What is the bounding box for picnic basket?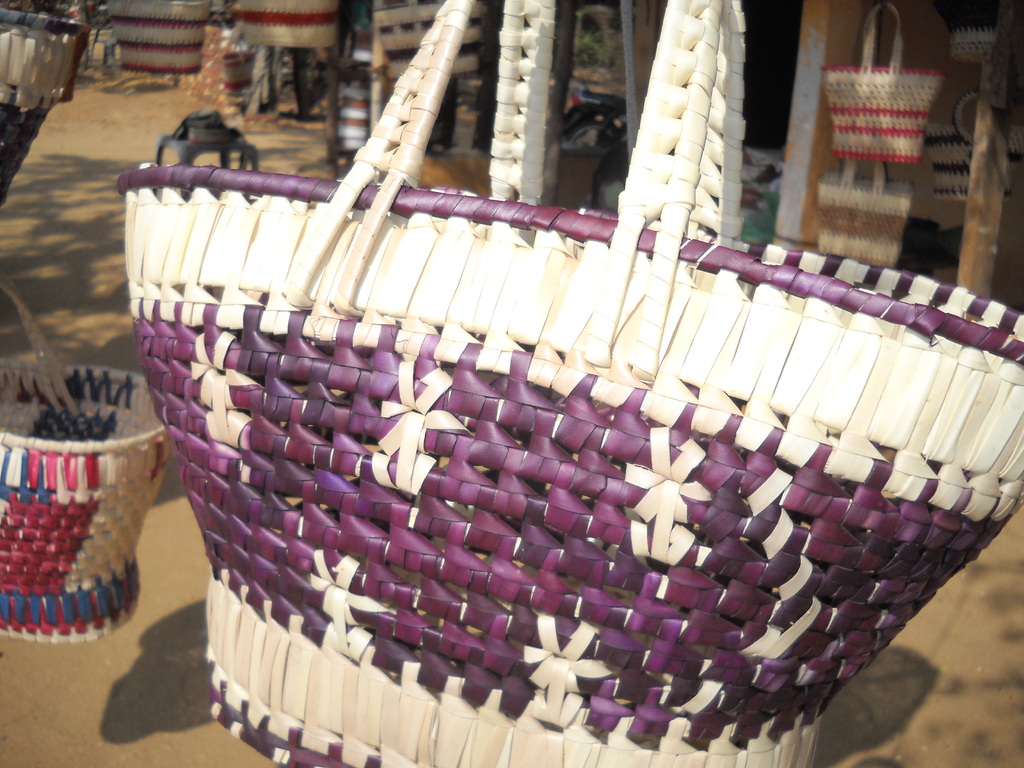
<box>116,0,1023,767</box>.
